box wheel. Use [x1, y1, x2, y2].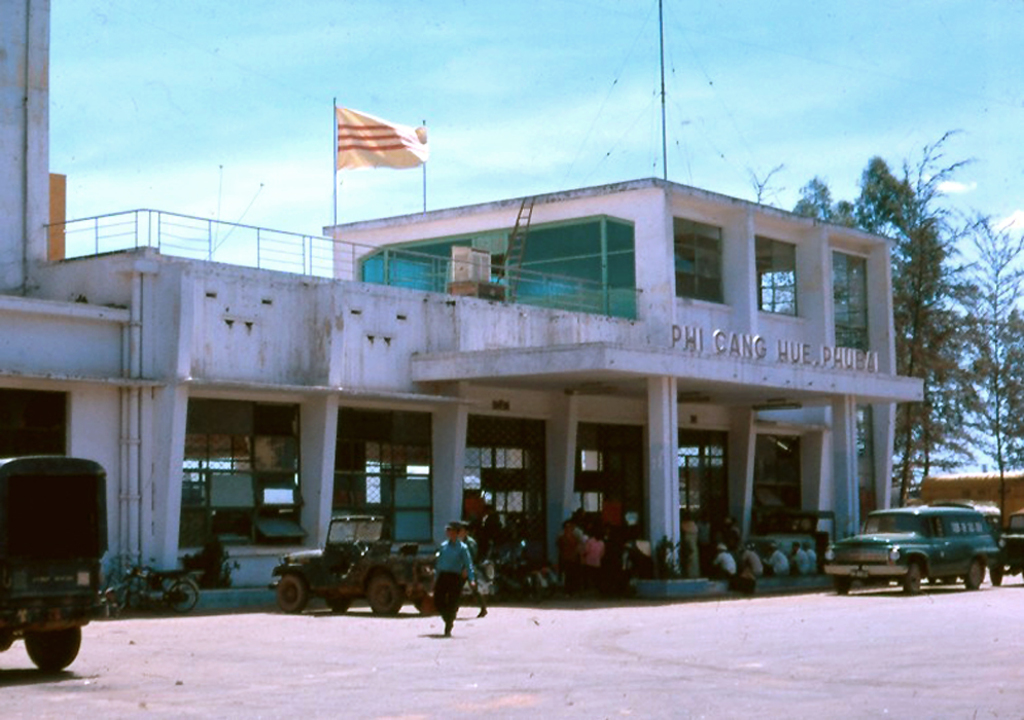
[962, 561, 985, 588].
